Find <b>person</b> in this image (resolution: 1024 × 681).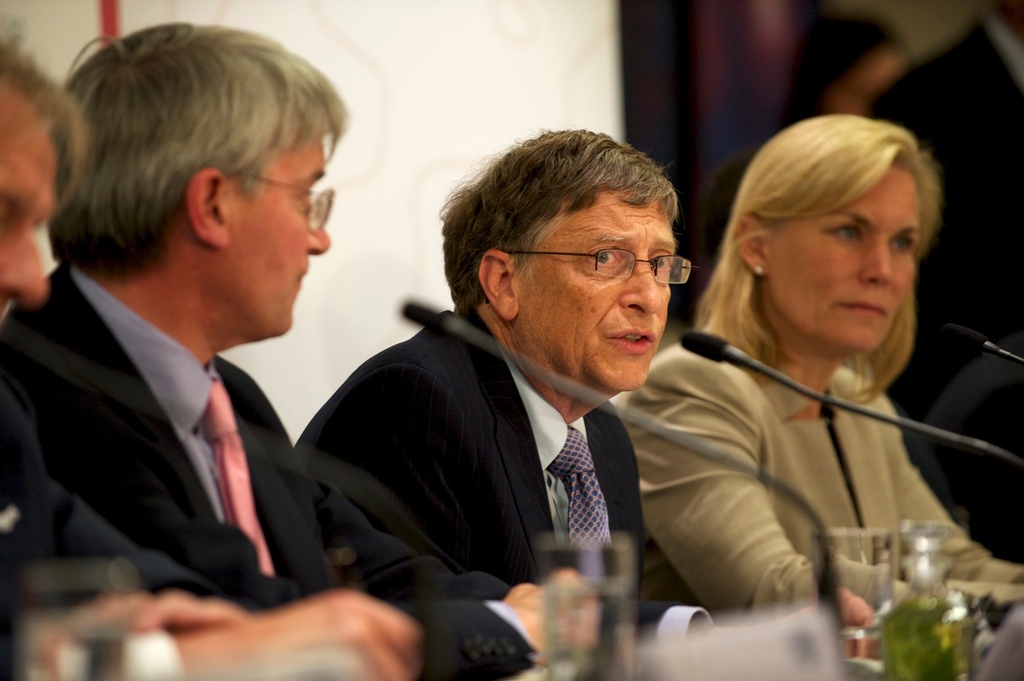
0, 20, 603, 680.
